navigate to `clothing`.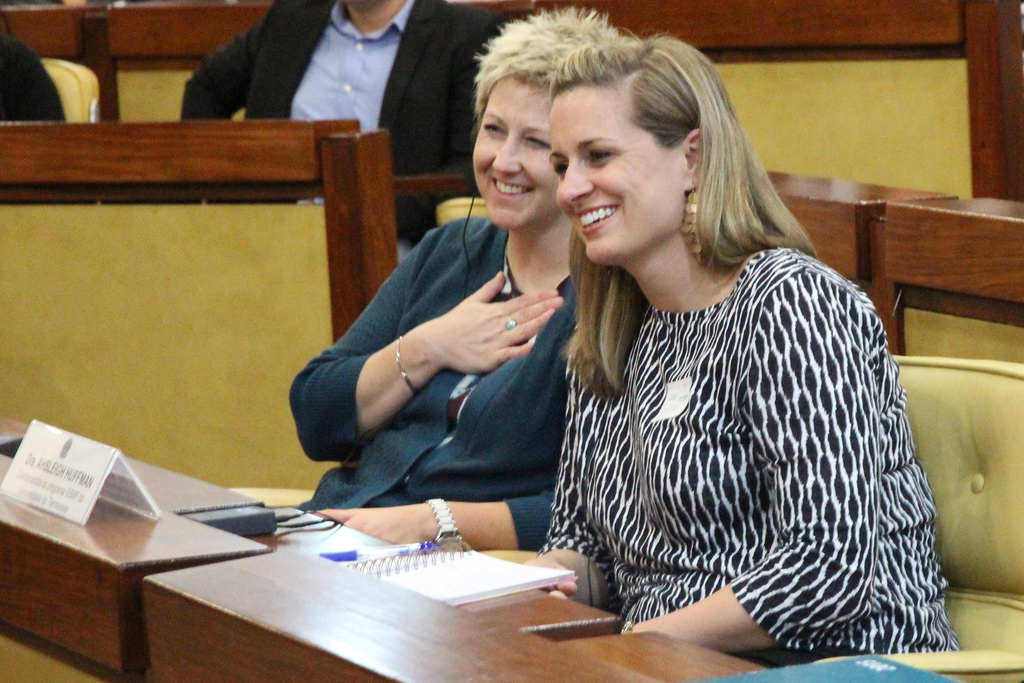
Navigation target: box(184, 0, 515, 231).
